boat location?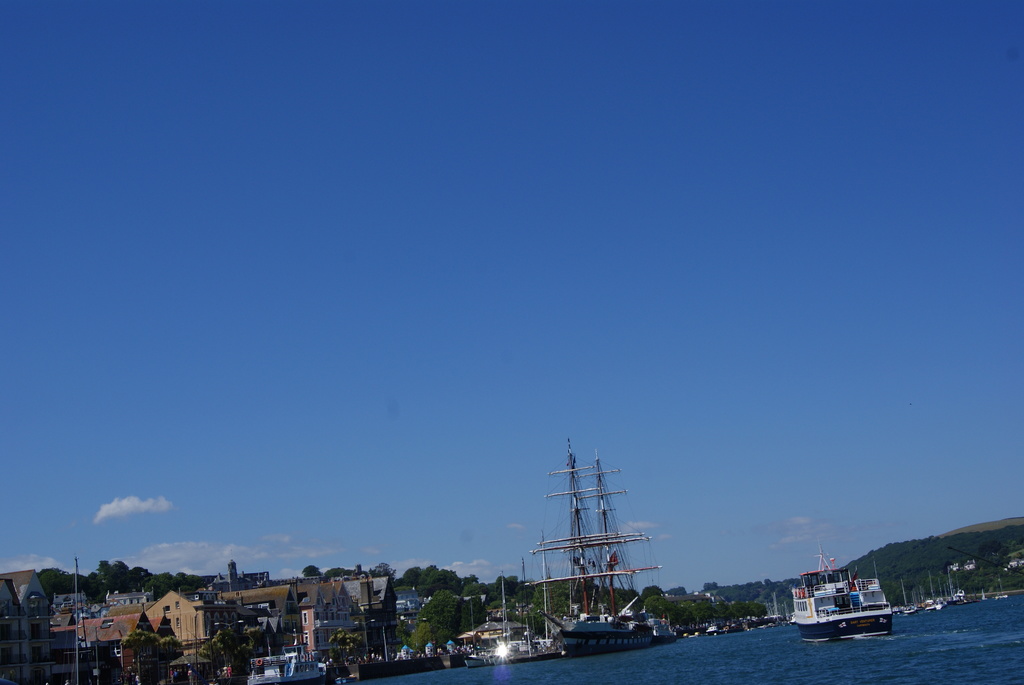
(463,646,520,670)
